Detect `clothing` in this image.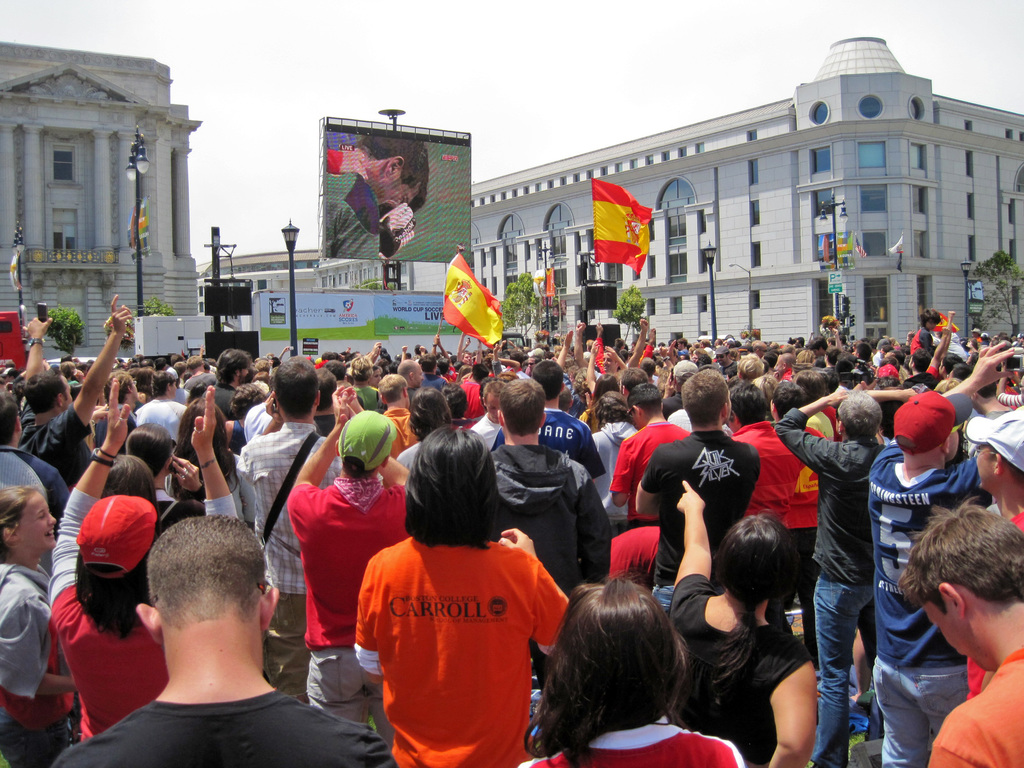
Detection: <box>353,527,554,751</box>.
